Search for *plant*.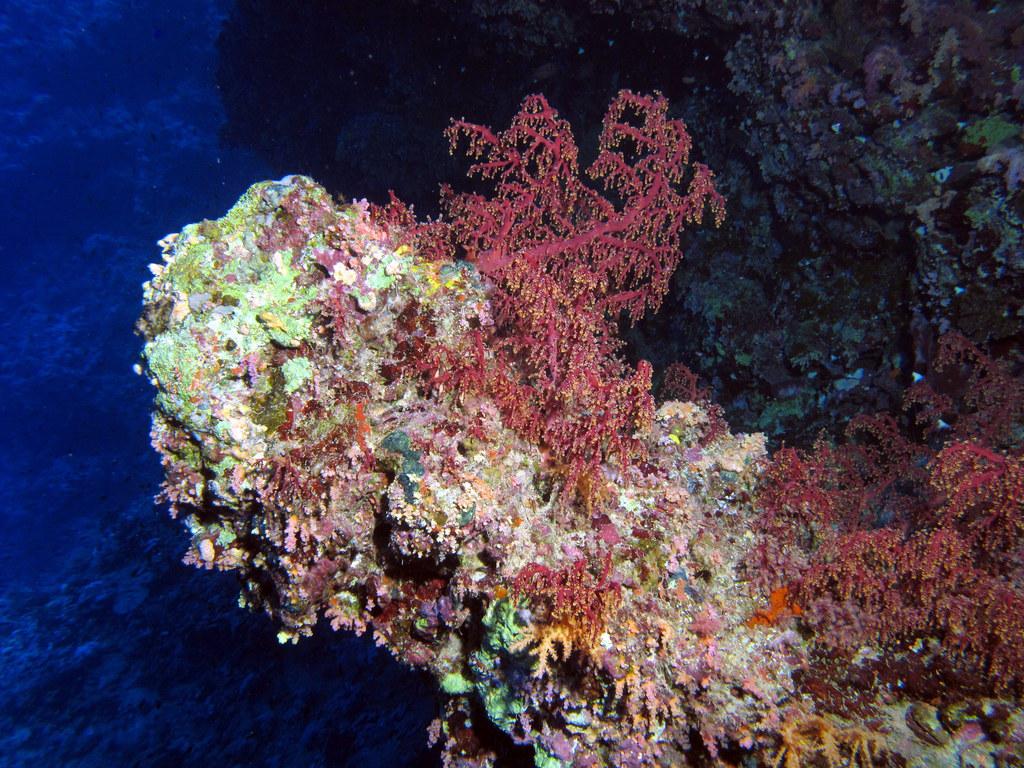
Found at x1=358, y1=85, x2=728, y2=528.
